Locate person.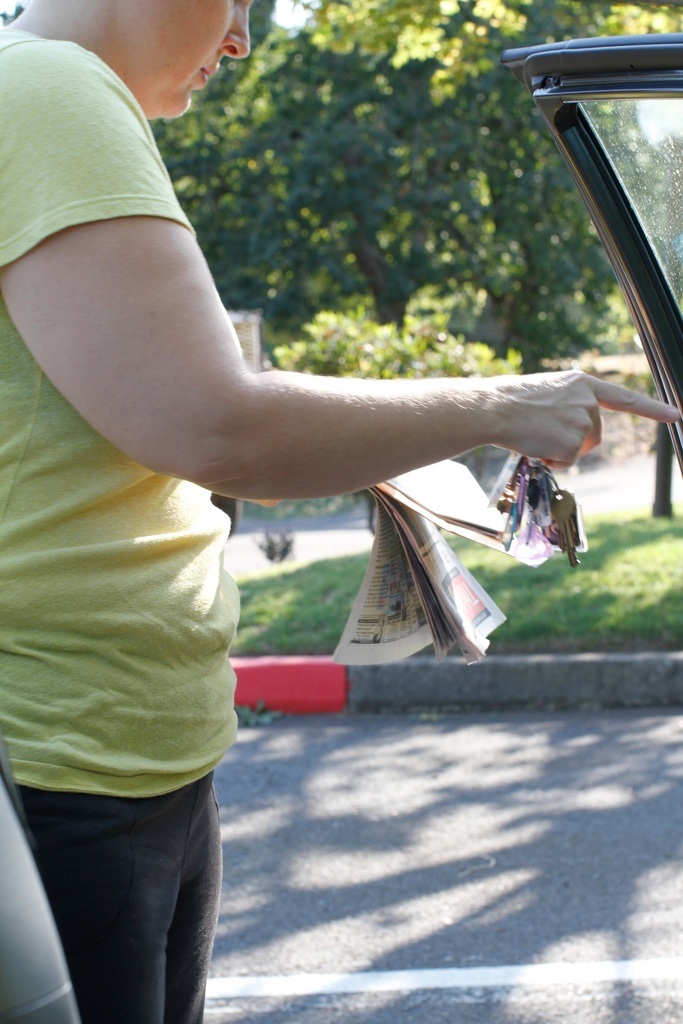
Bounding box: [left=32, top=0, right=610, bottom=914].
